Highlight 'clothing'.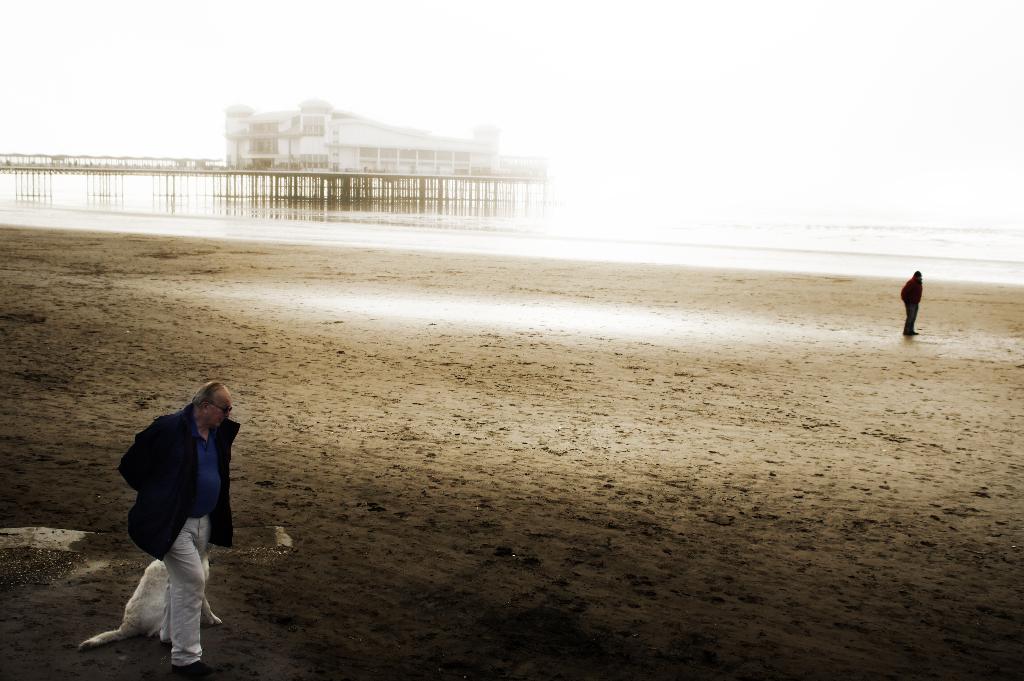
Highlighted region: left=117, top=398, right=237, bottom=618.
